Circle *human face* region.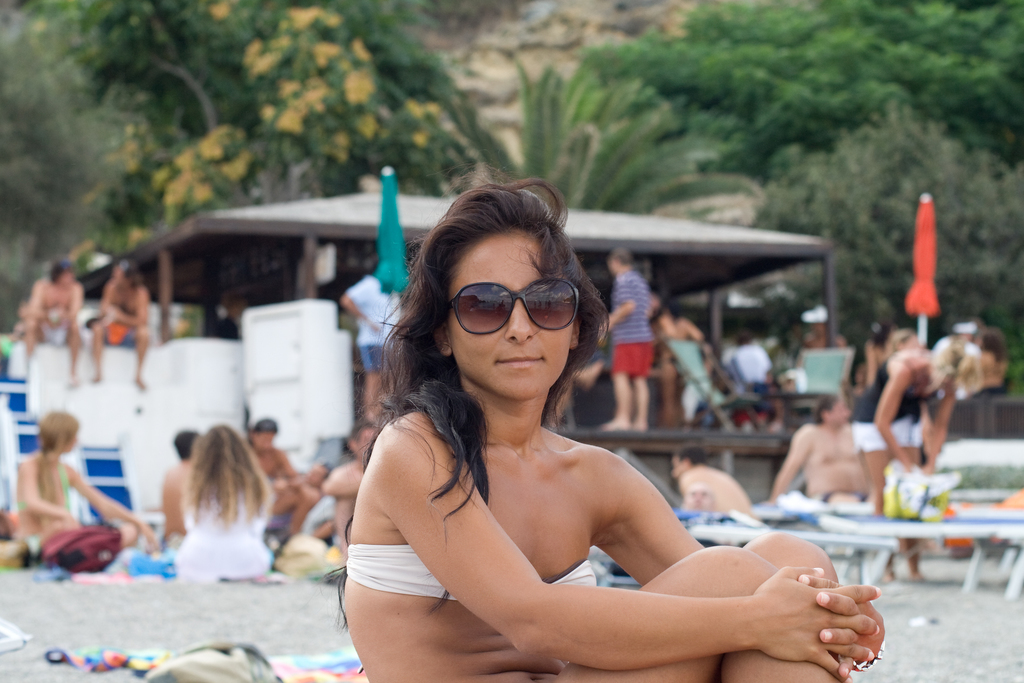
Region: 829:402:852:428.
